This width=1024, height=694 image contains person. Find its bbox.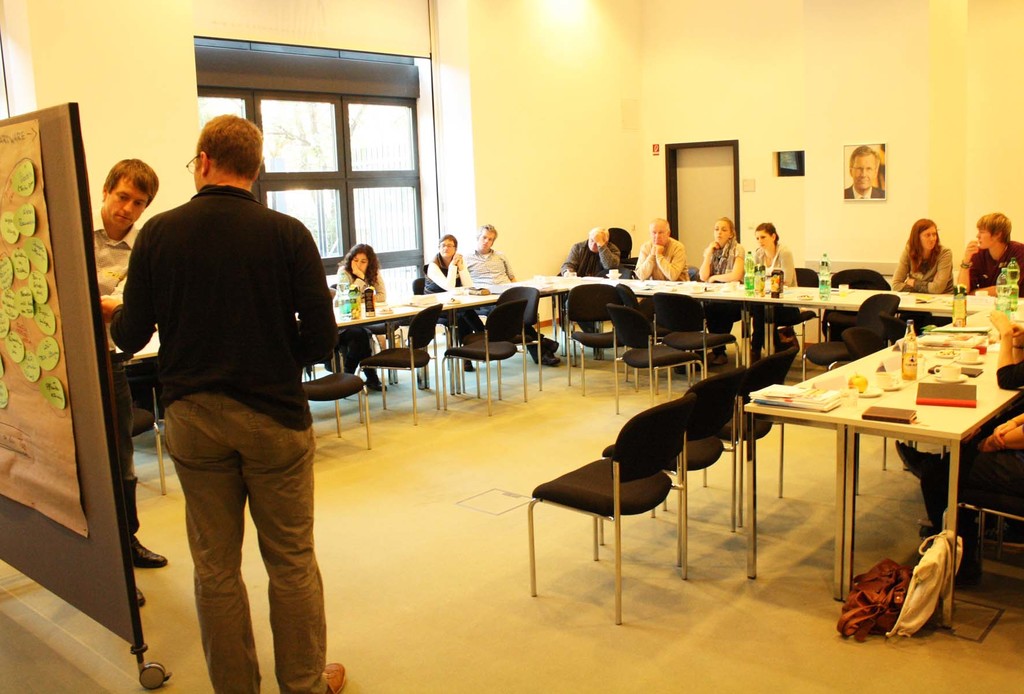
(left=98, top=116, right=346, bottom=693).
